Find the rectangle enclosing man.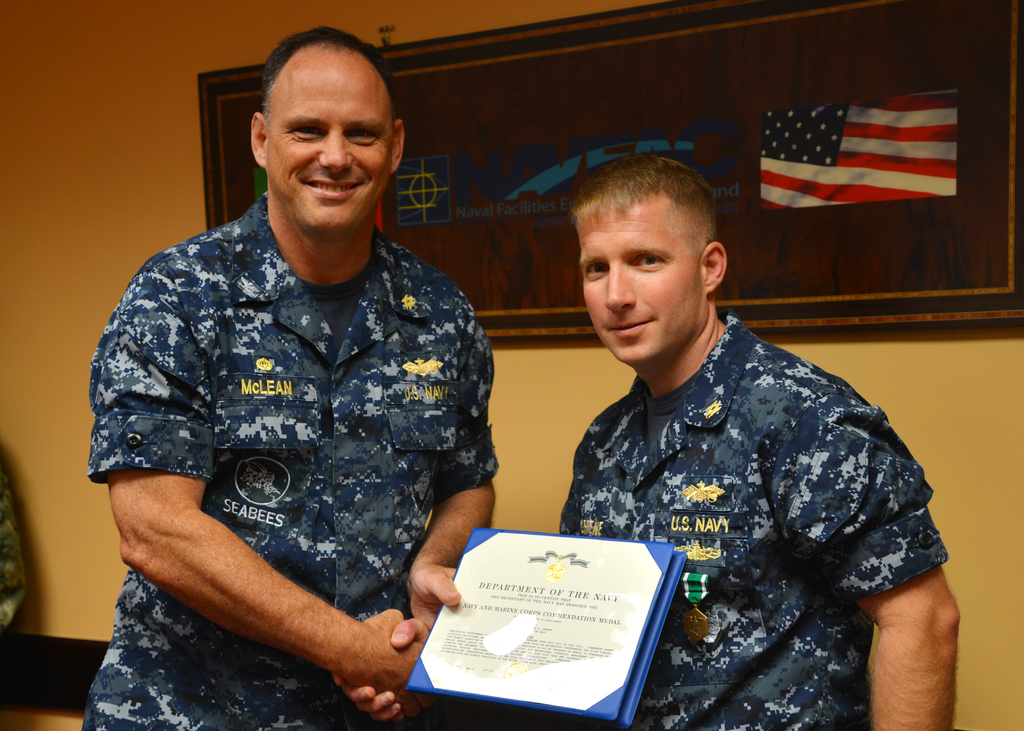
bbox=(92, 27, 540, 720).
